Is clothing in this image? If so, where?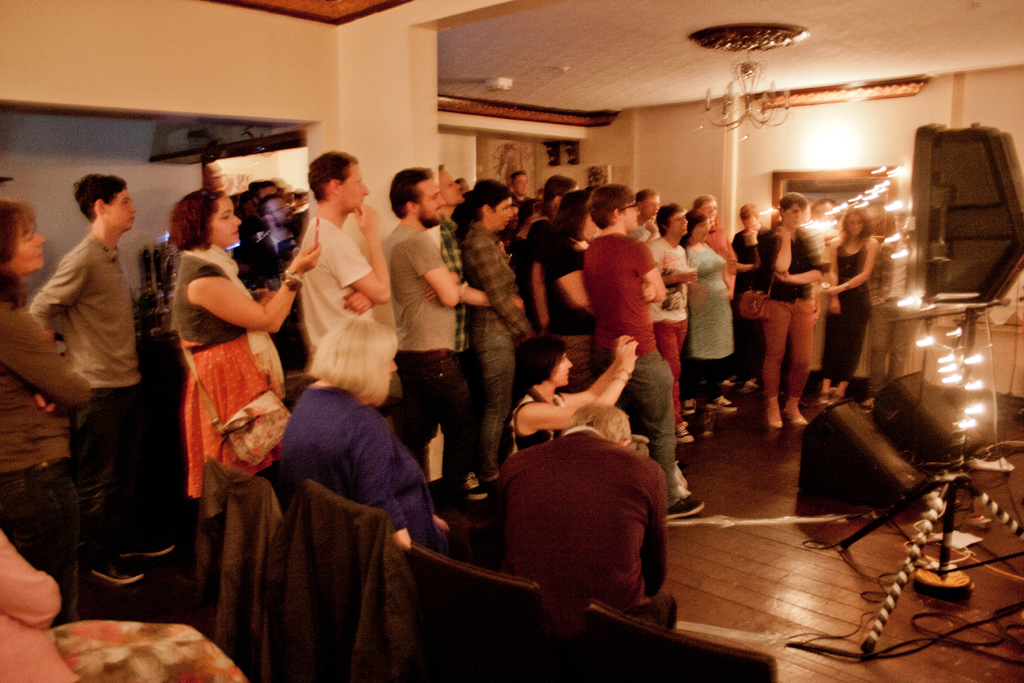
Yes, at 493 419 679 652.
